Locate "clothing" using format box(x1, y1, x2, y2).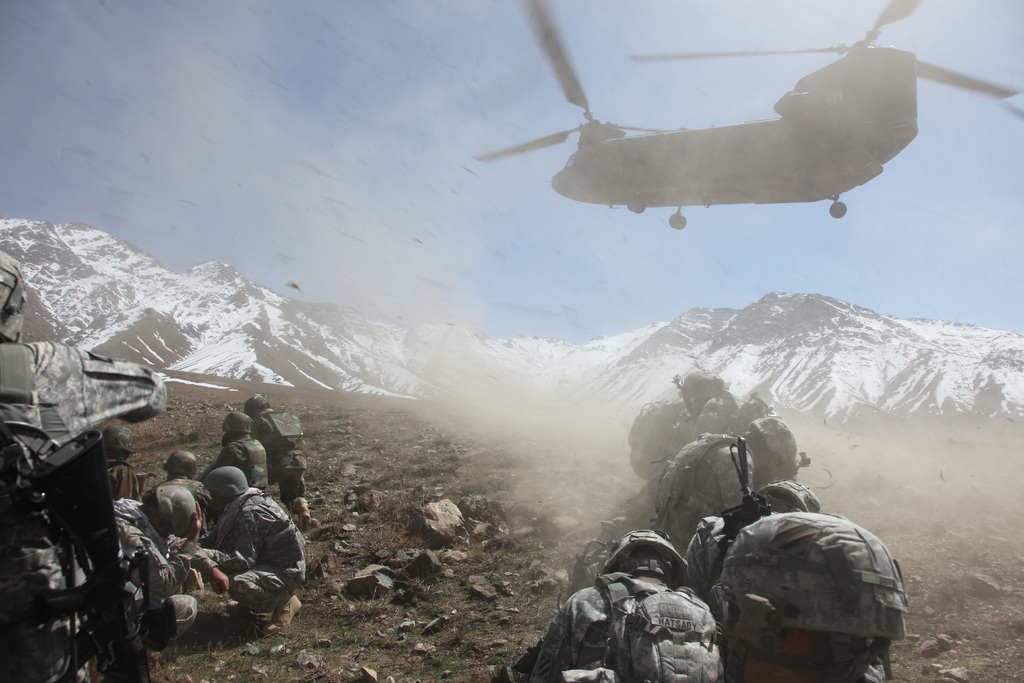
box(653, 434, 767, 559).
